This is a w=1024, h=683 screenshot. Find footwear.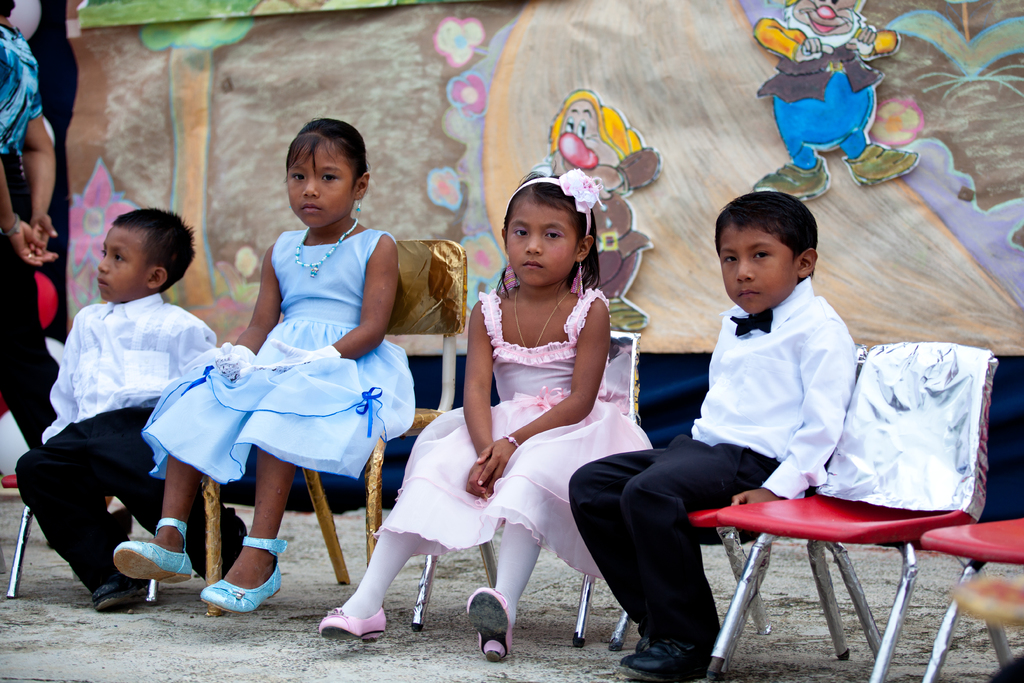
Bounding box: select_region(113, 515, 191, 583).
